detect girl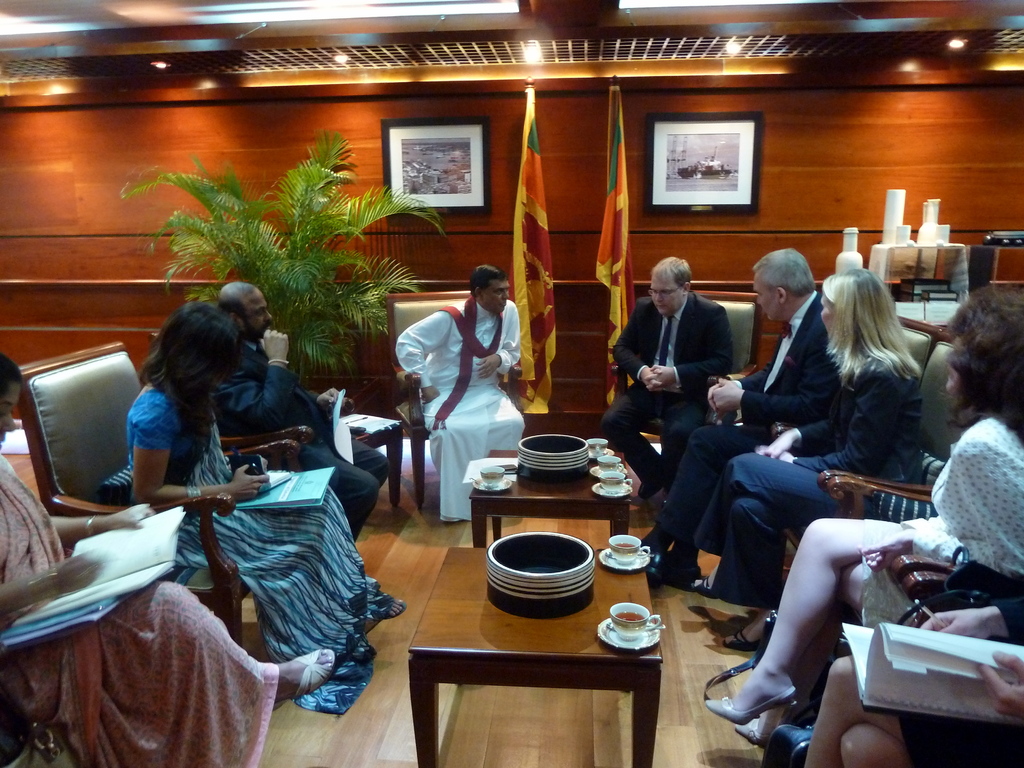
bbox=[803, 595, 1023, 767]
